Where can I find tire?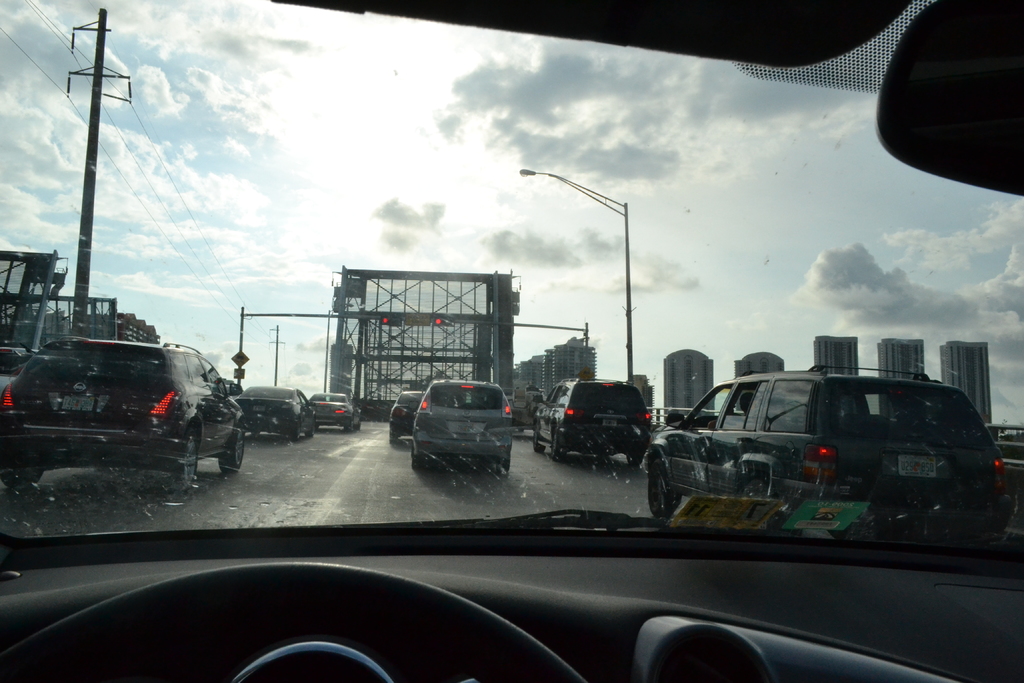
You can find it at 168/433/198/497.
